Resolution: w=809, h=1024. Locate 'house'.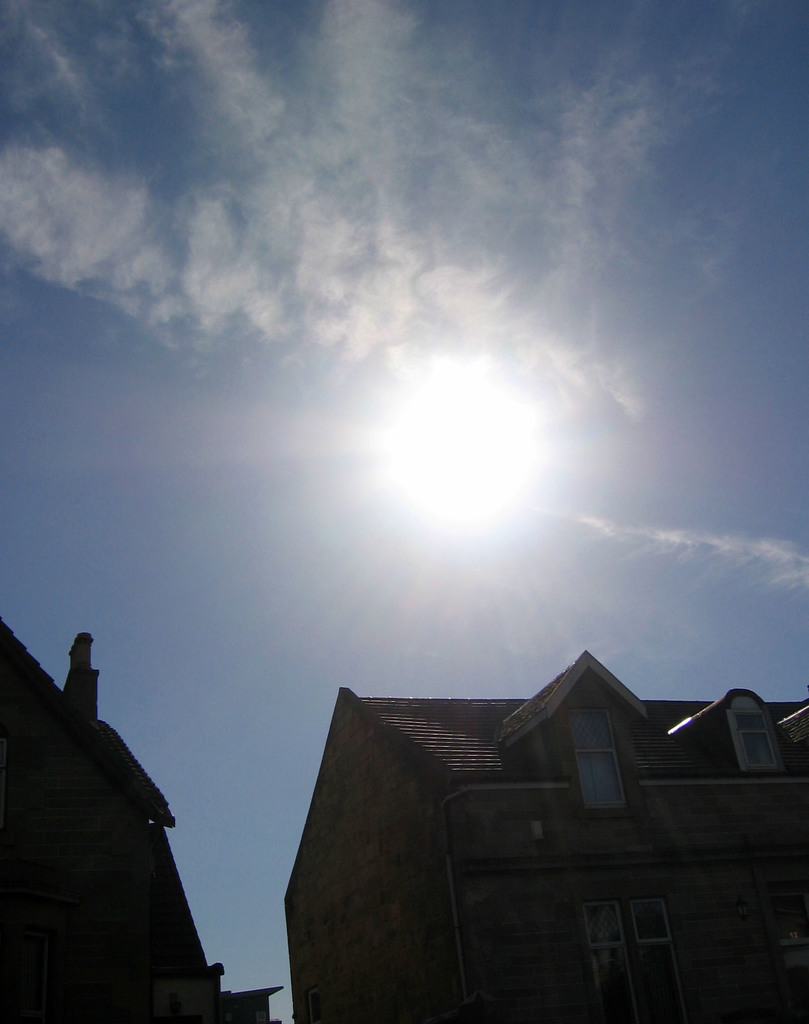
{"left": 0, "top": 591, "right": 303, "bottom": 1023}.
